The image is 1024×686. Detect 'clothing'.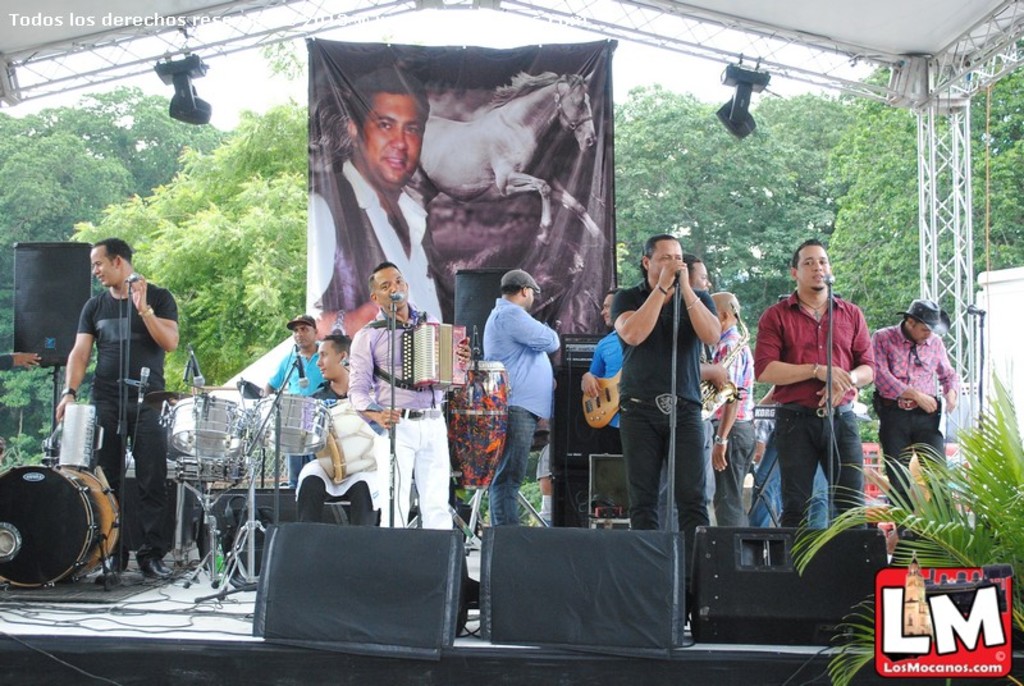
Detection: BBox(476, 266, 562, 500).
